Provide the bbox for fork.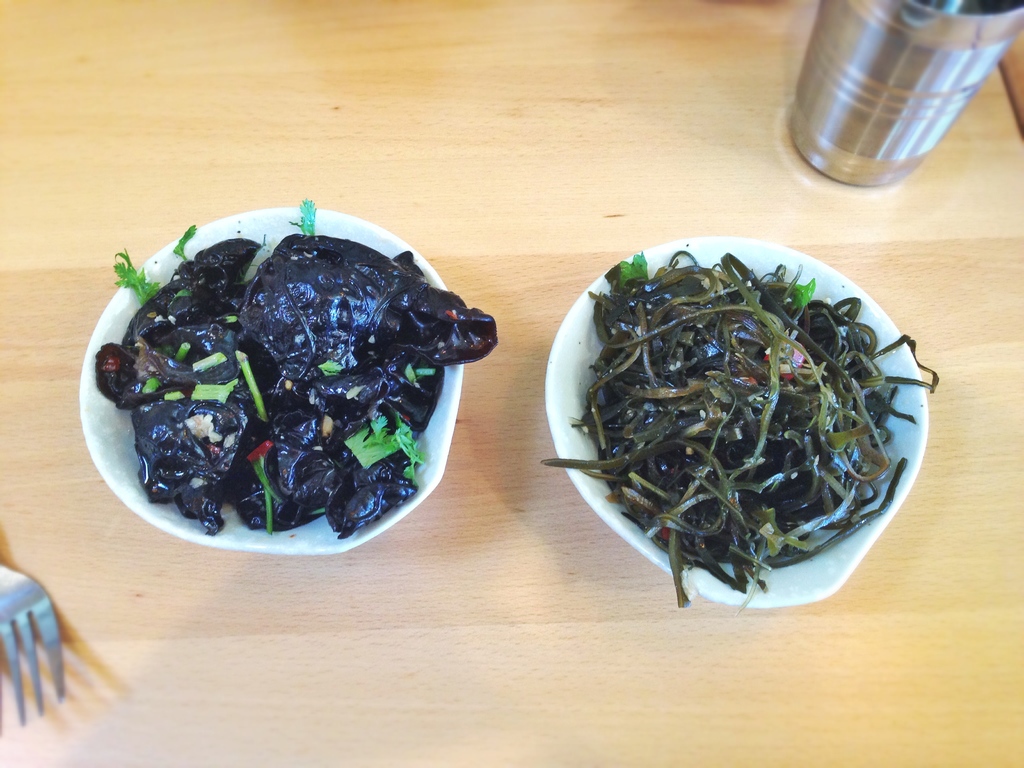
0,555,61,733.
